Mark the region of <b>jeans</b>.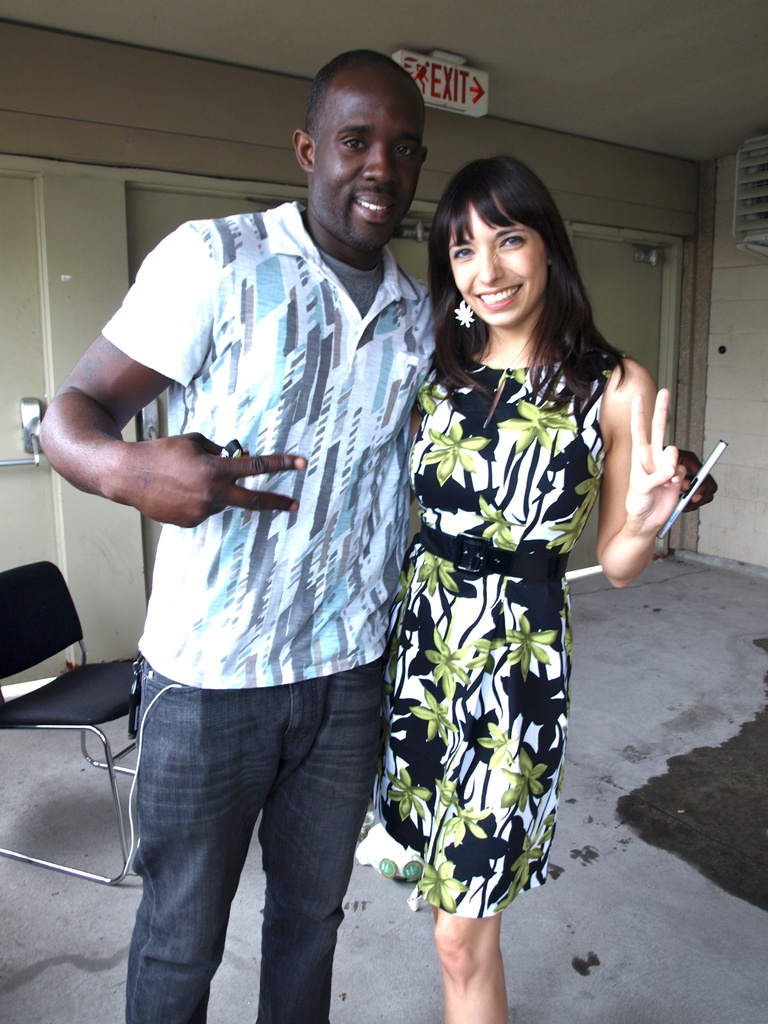
Region: [109, 668, 395, 1023].
